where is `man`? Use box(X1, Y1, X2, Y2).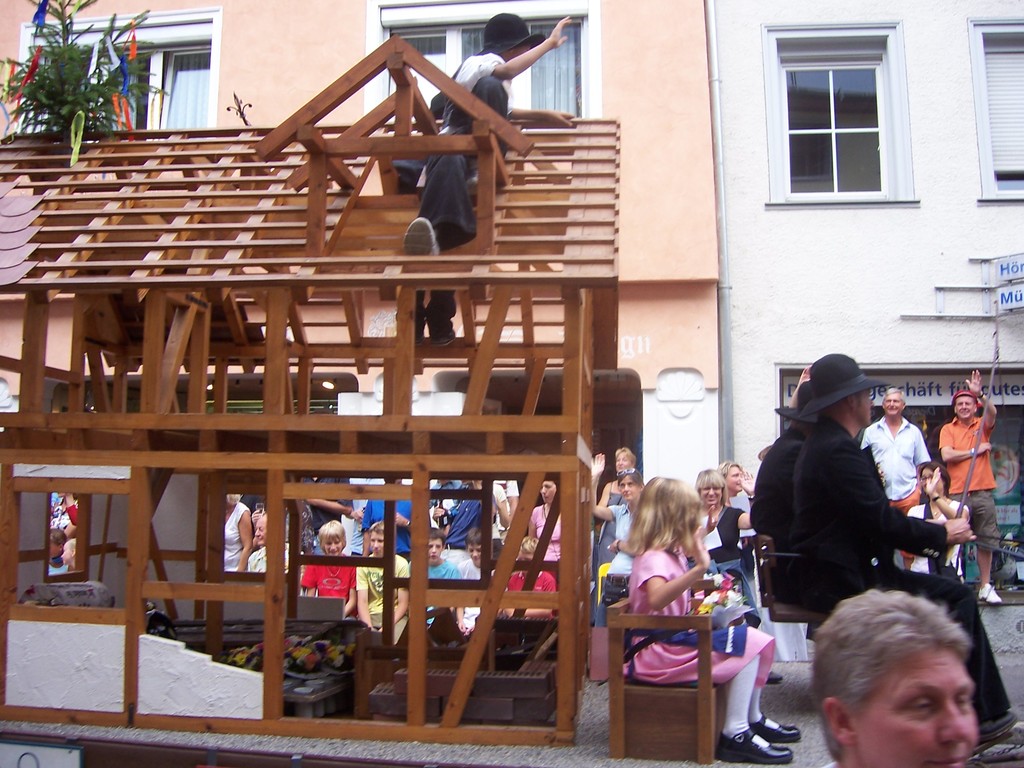
box(816, 589, 976, 767).
